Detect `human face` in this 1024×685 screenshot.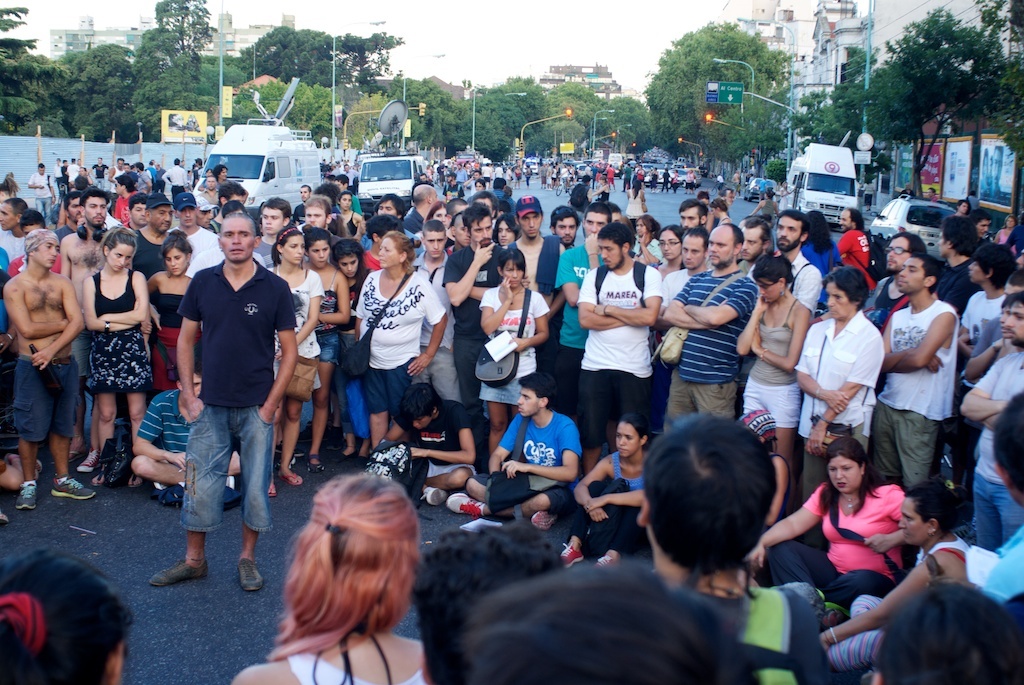
Detection: <bbox>708, 228, 734, 265</bbox>.
